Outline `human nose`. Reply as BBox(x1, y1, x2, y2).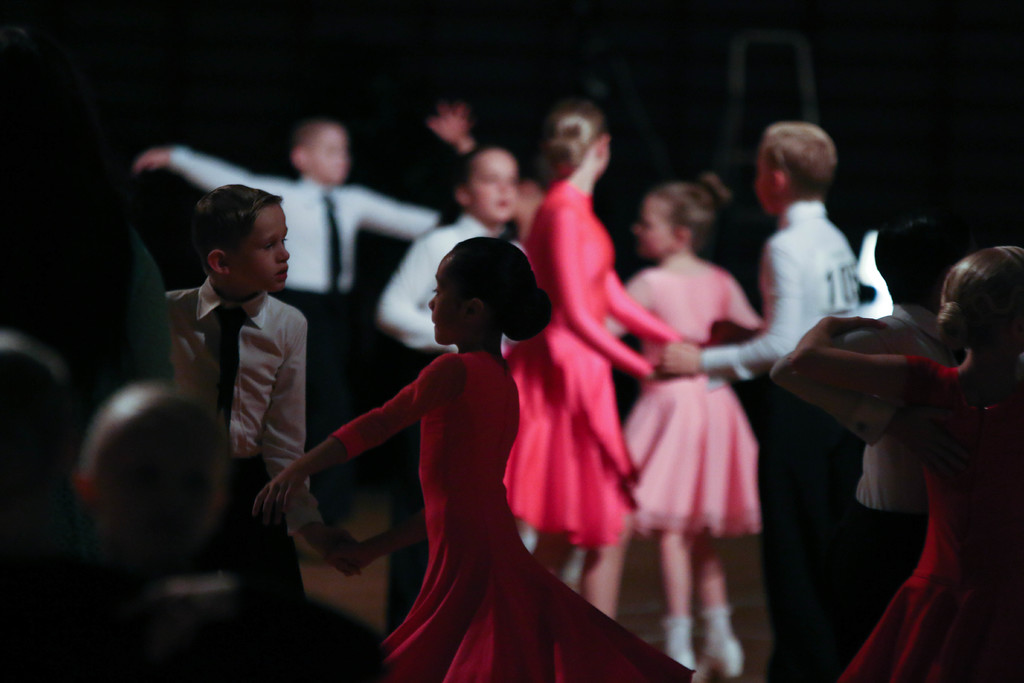
BBox(426, 297, 436, 313).
